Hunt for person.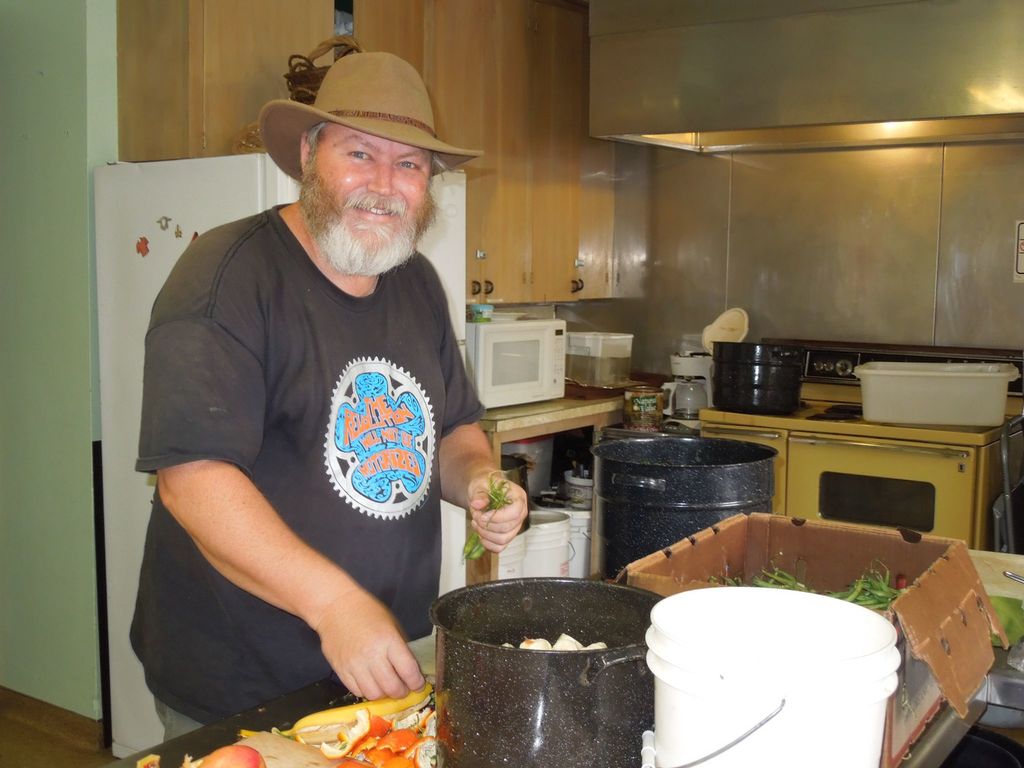
Hunted down at (132,26,515,766).
